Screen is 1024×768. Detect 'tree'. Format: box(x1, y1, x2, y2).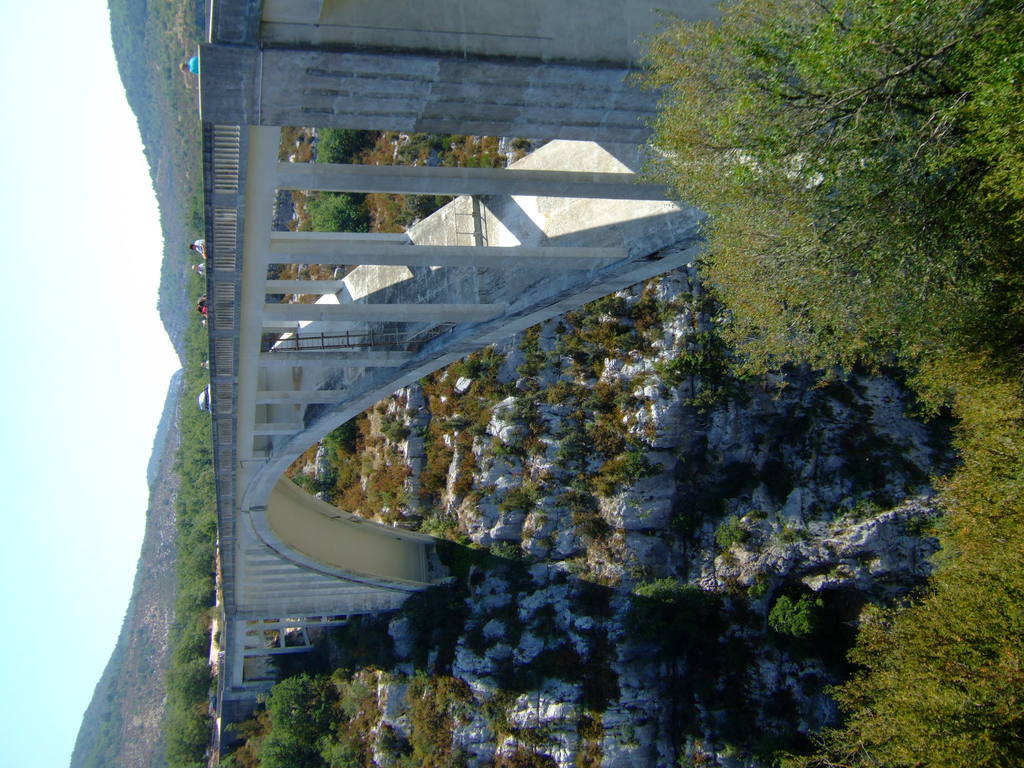
box(305, 190, 374, 236).
